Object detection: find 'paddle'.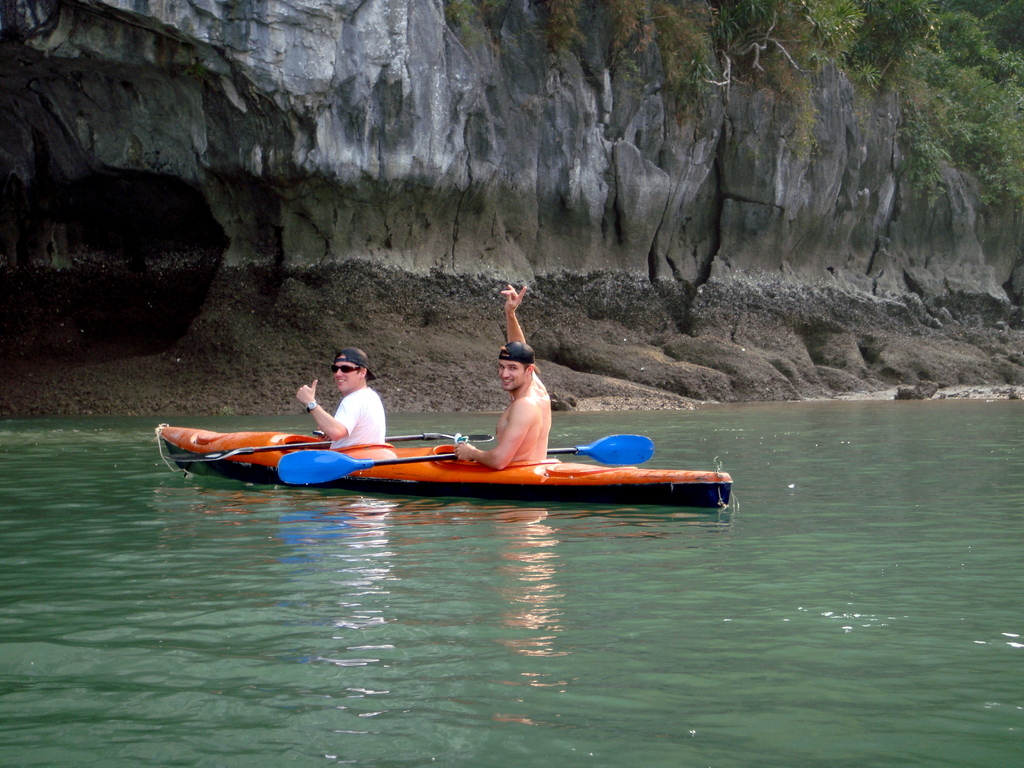
x1=271 y1=429 x2=656 y2=482.
